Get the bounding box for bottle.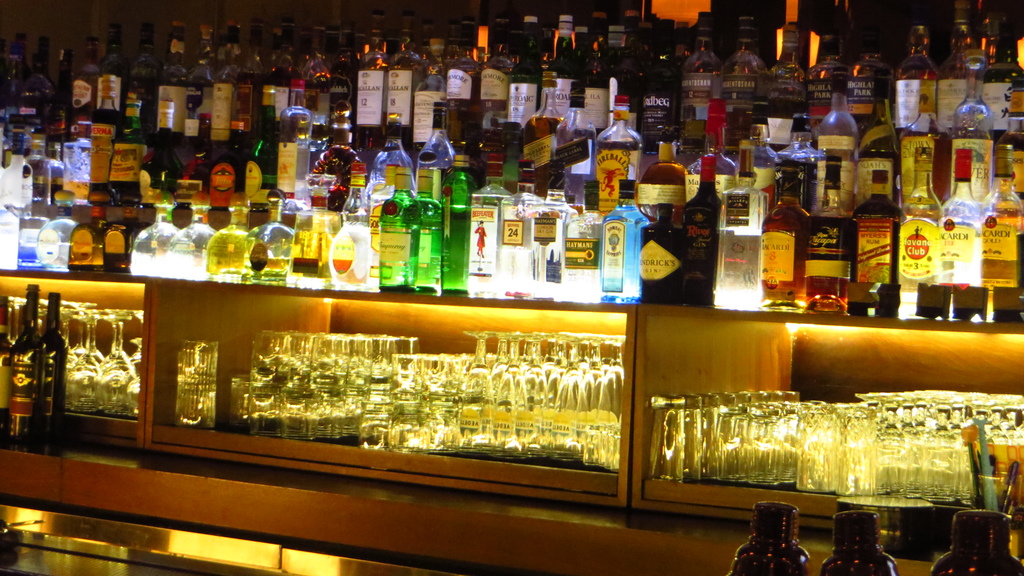
<region>502, 164, 545, 294</region>.
